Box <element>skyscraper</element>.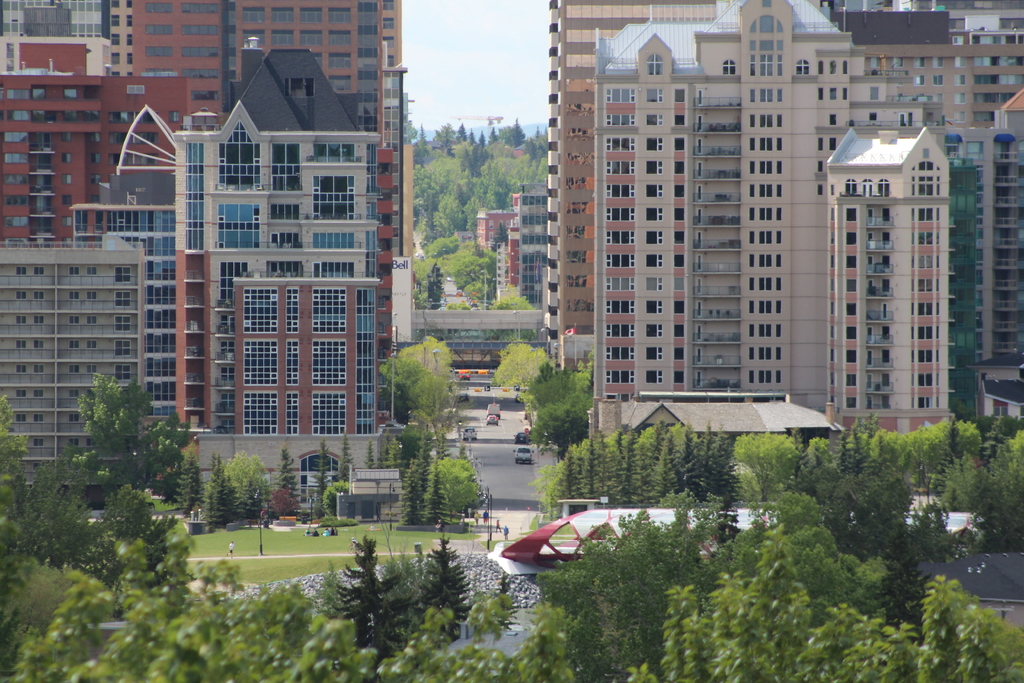
{"left": 801, "top": 106, "right": 985, "bottom": 467}.
